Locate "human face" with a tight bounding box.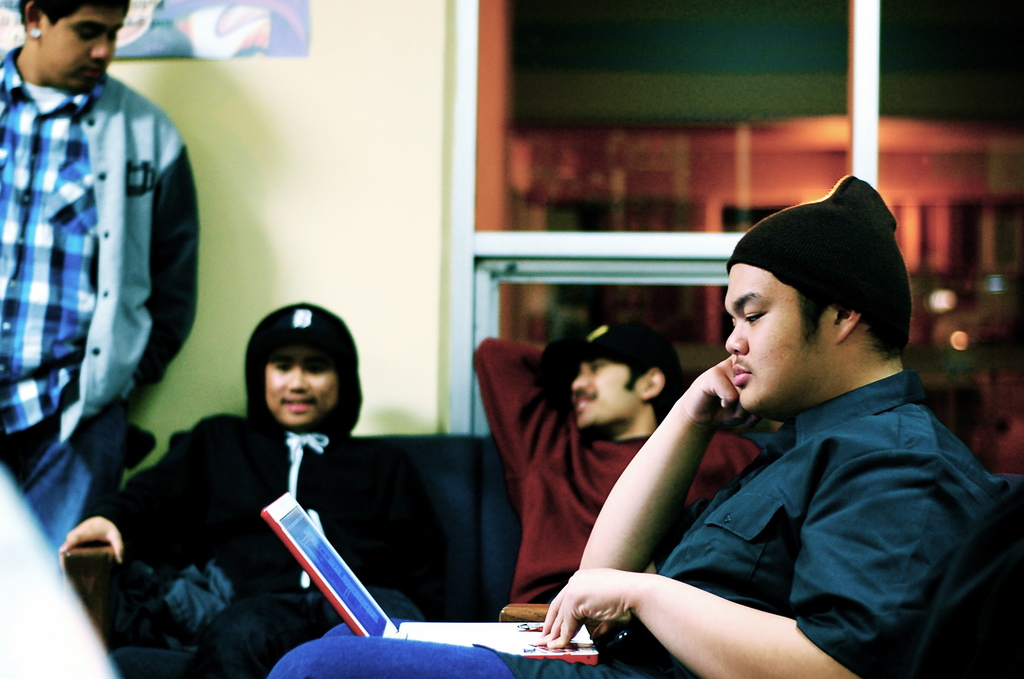
Rect(566, 352, 645, 434).
